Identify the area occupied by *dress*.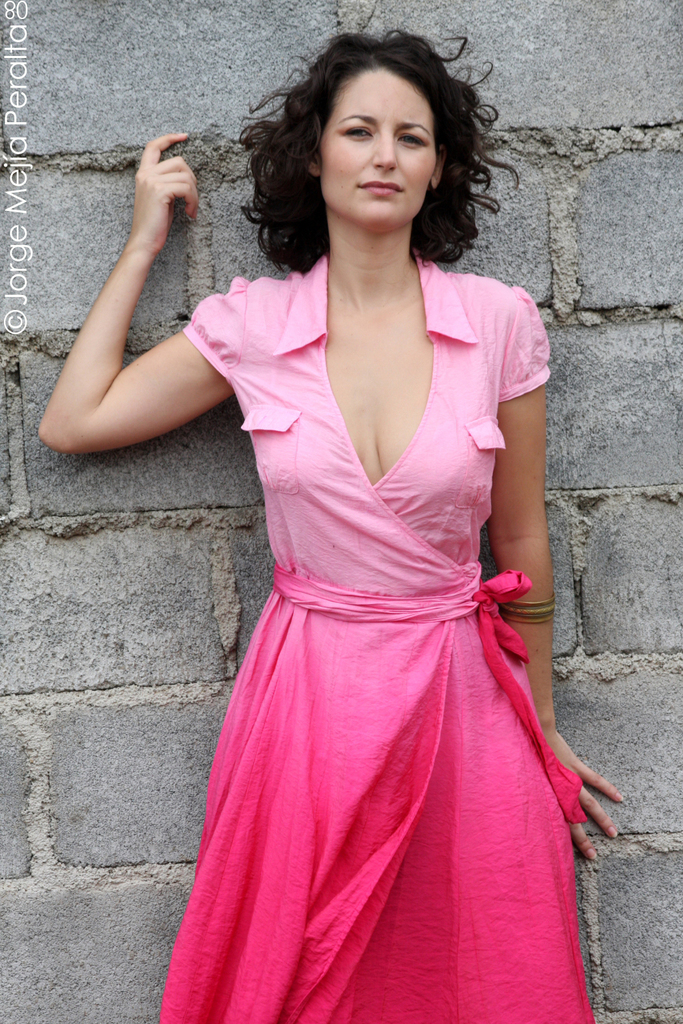
Area: box(154, 257, 581, 1023).
